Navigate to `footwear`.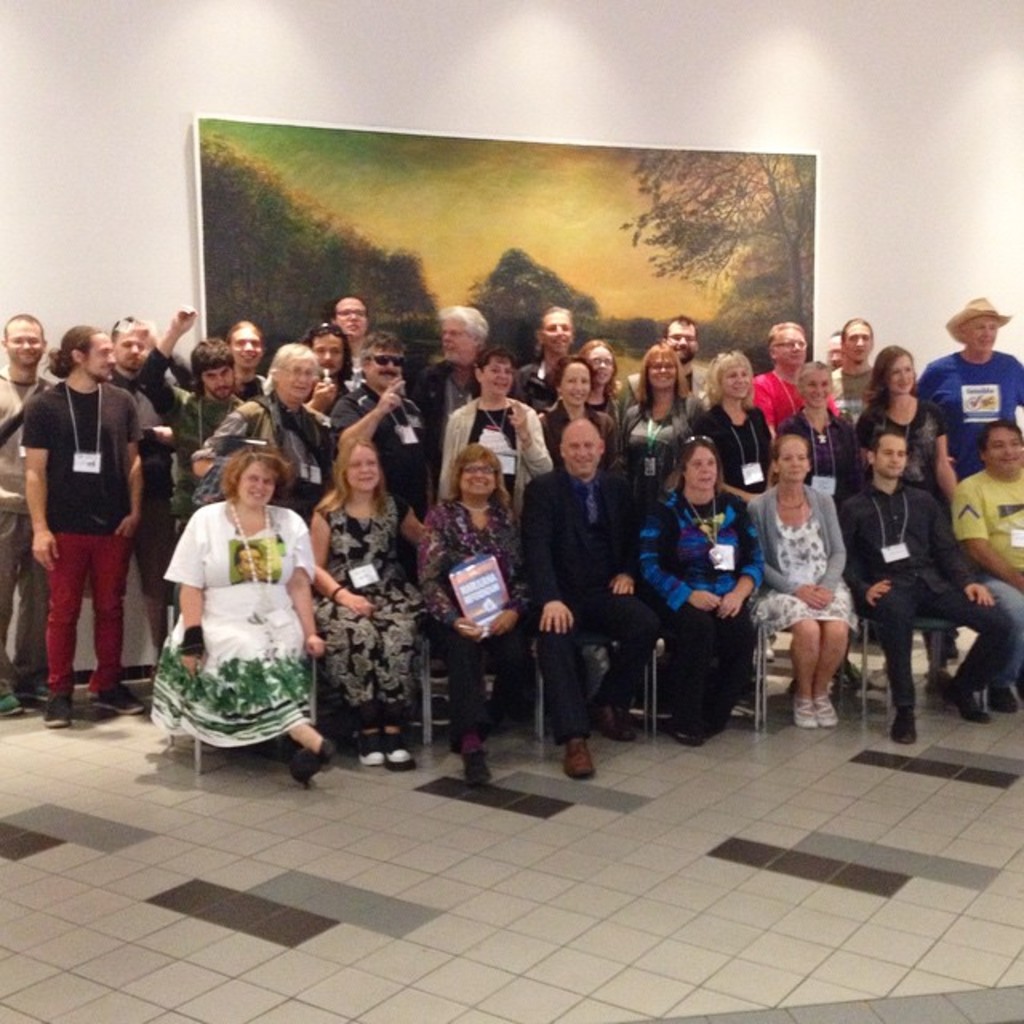
Navigation target: 944,693,997,726.
